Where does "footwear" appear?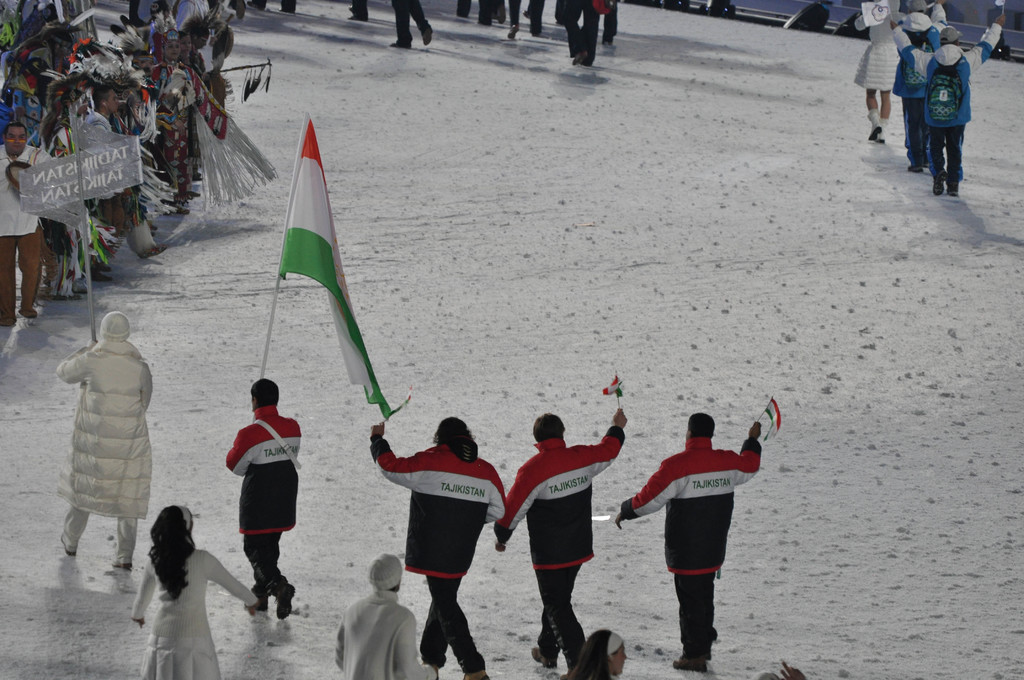
Appears at (529, 29, 541, 37).
